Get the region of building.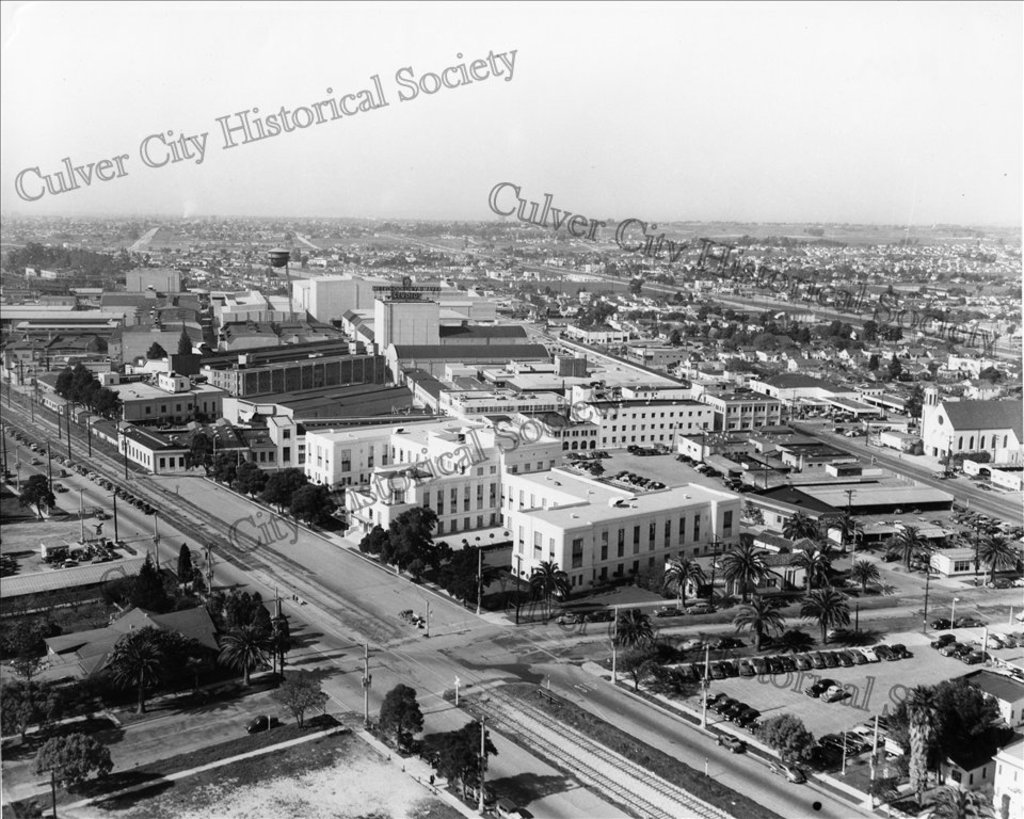
box=[953, 665, 1023, 727].
